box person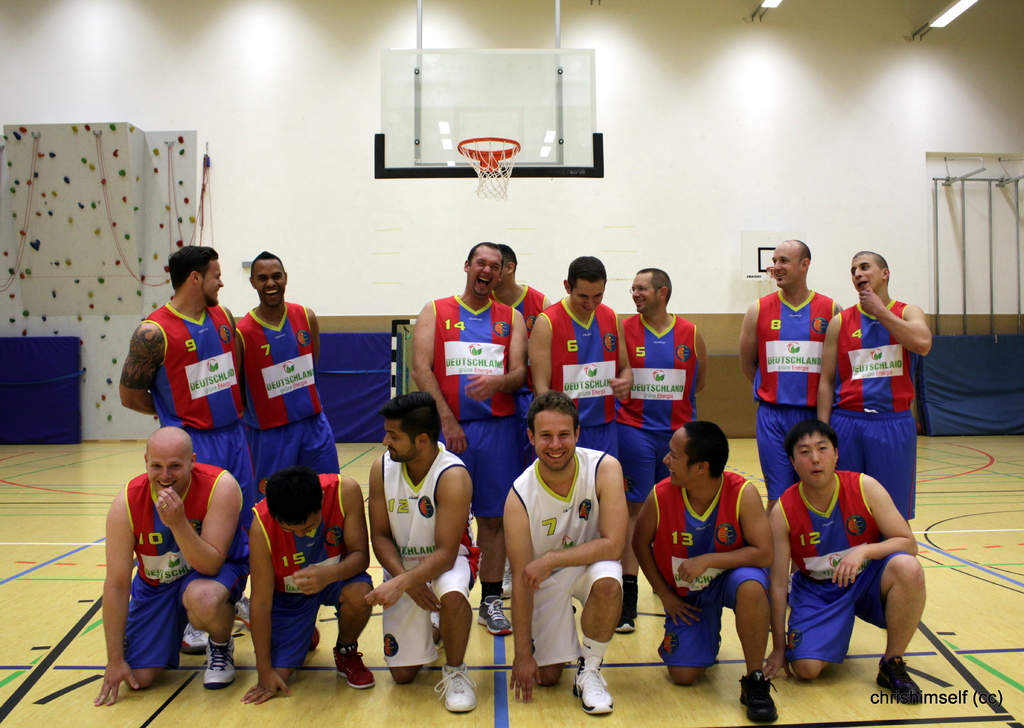
Rect(93, 426, 248, 705)
